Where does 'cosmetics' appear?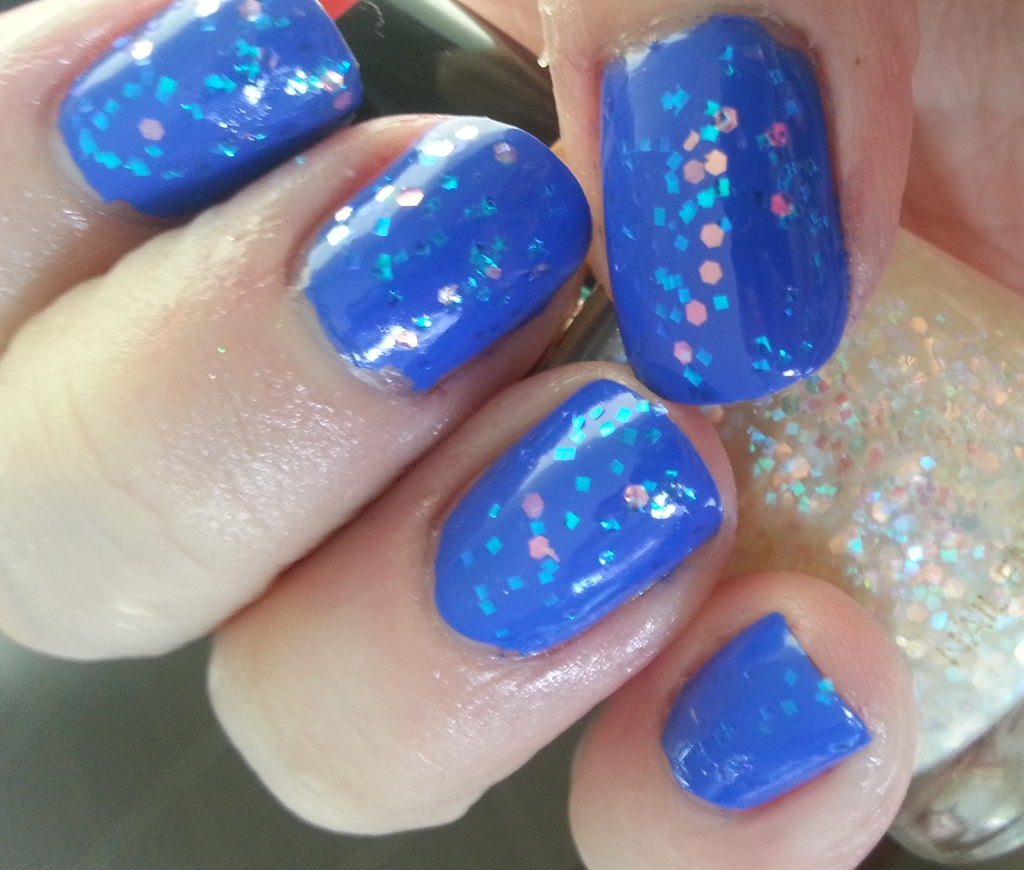
Appears at bbox=(317, 0, 563, 151).
